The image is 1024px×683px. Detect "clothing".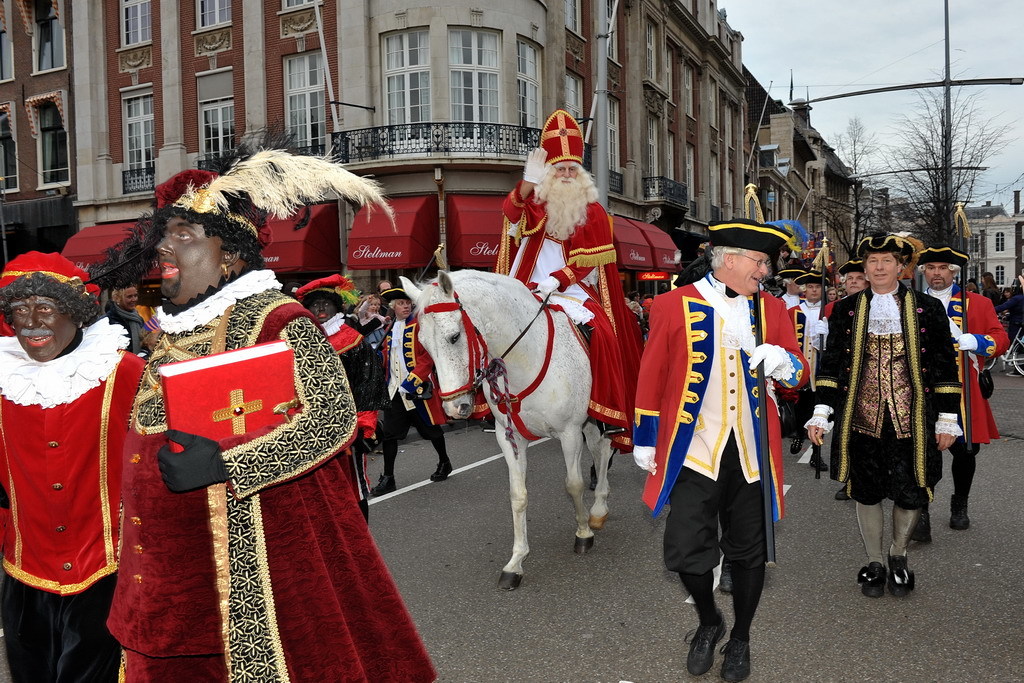
Detection: (x1=5, y1=291, x2=136, y2=639).
